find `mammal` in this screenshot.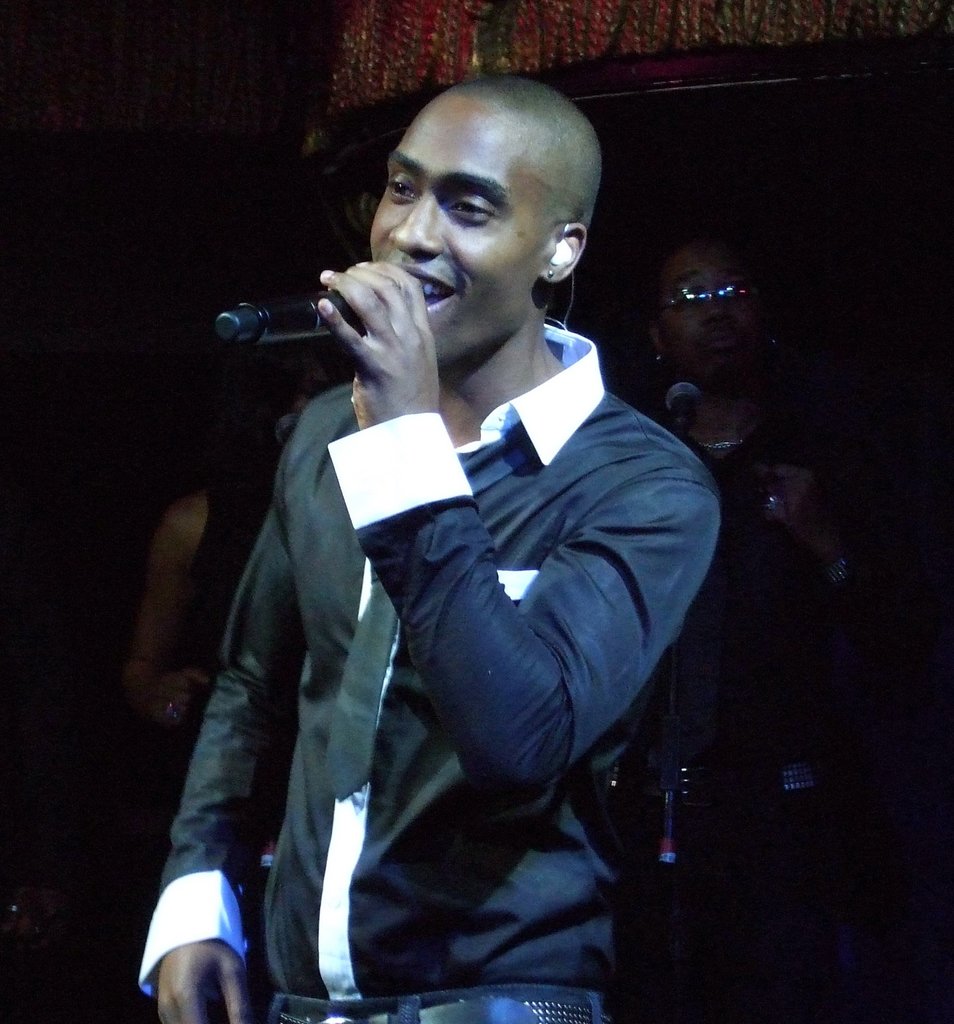
The bounding box for `mammal` is crop(143, 77, 736, 1023).
